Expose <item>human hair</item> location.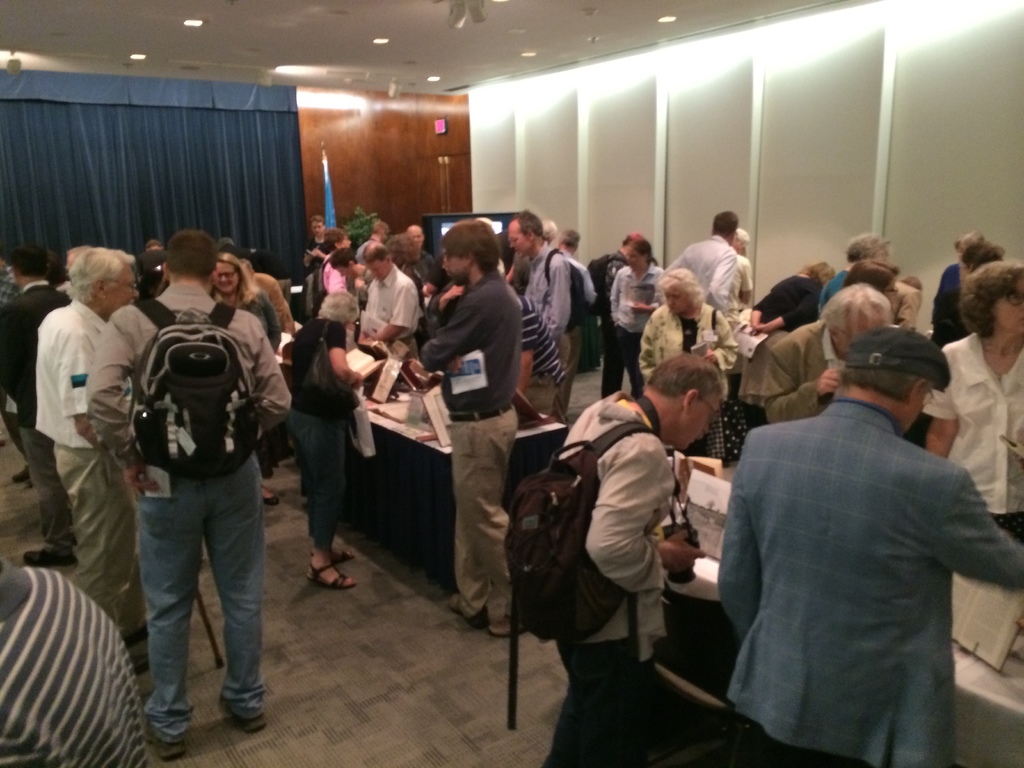
Exposed at x1=710, y1=204, x2=739, y2=246.
